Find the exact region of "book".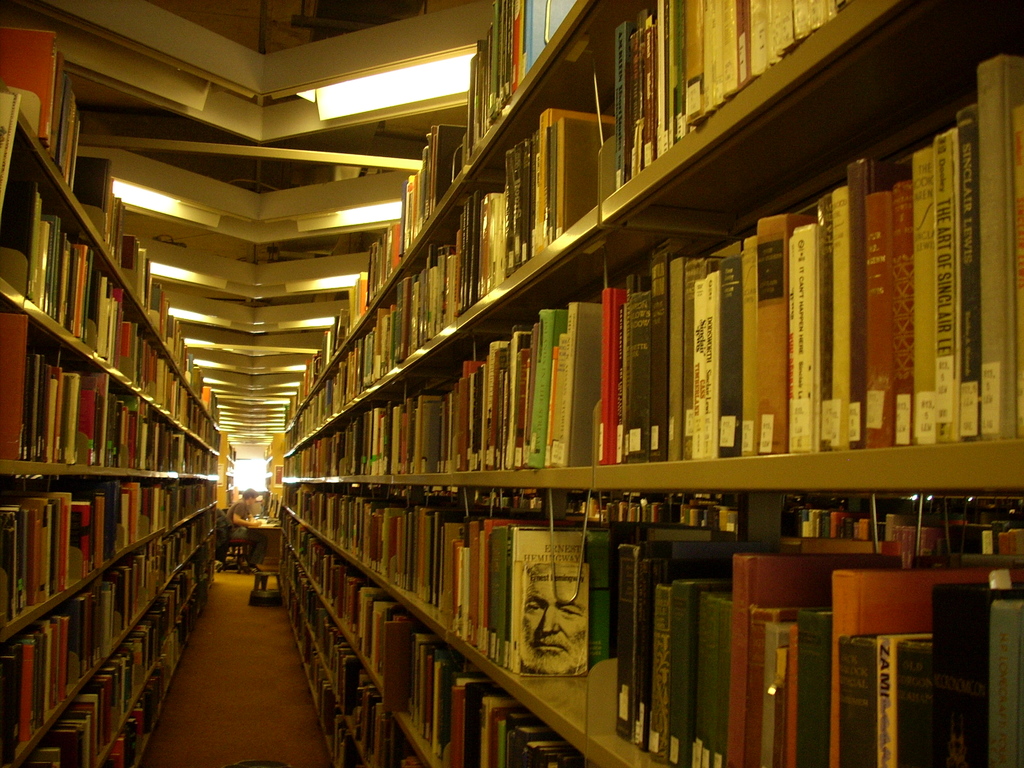
Exact region: l=652, t=0, r=664, b=160.
